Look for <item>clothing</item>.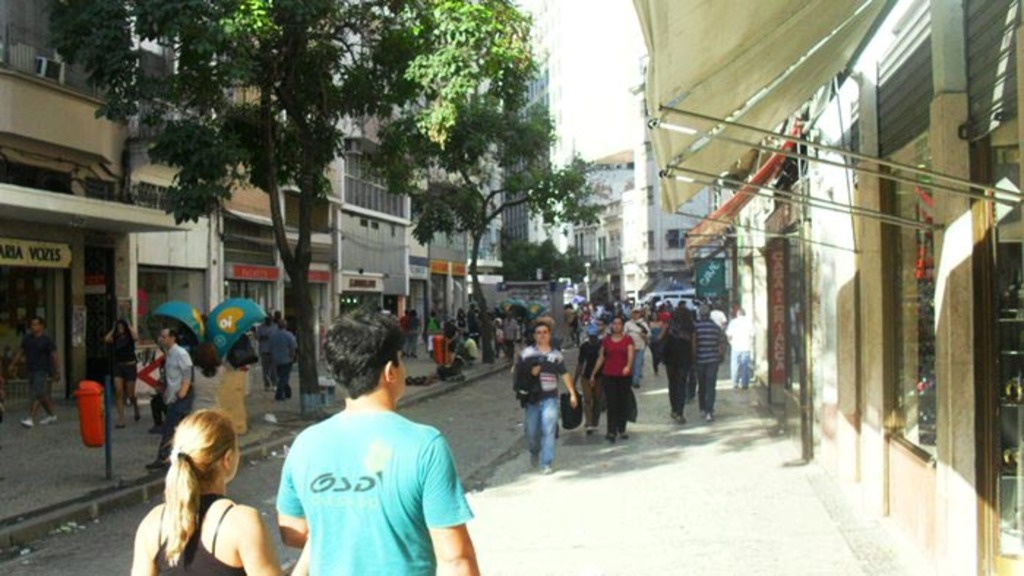
Found: 260 317 278 370.
